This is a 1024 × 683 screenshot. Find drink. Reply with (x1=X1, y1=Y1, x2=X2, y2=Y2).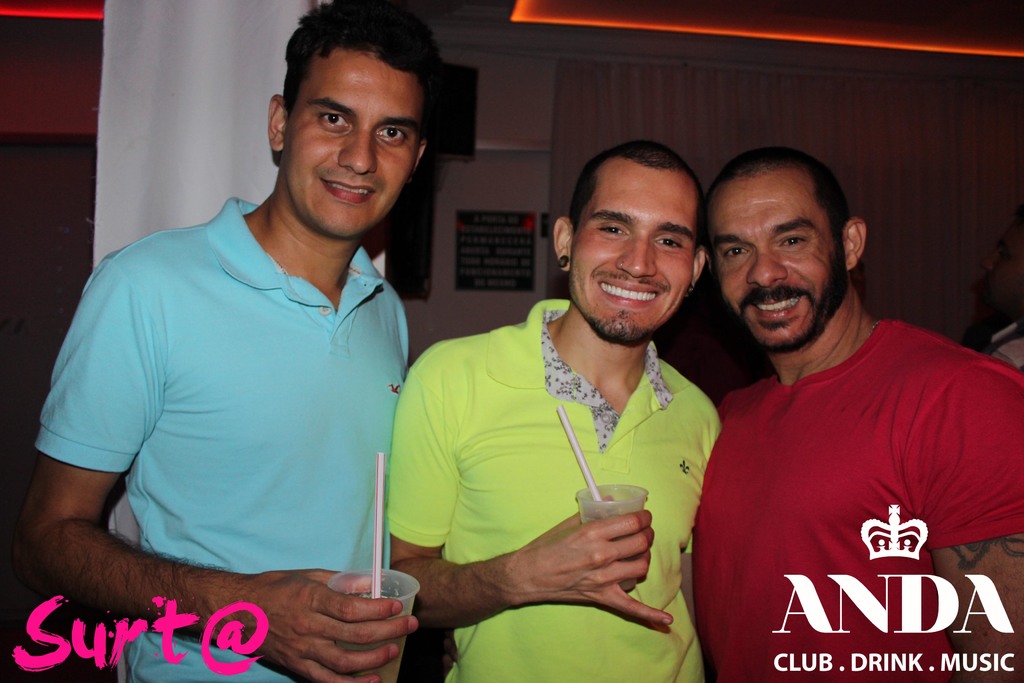
(x1=572, y1=481, x2=649, y2=594).
